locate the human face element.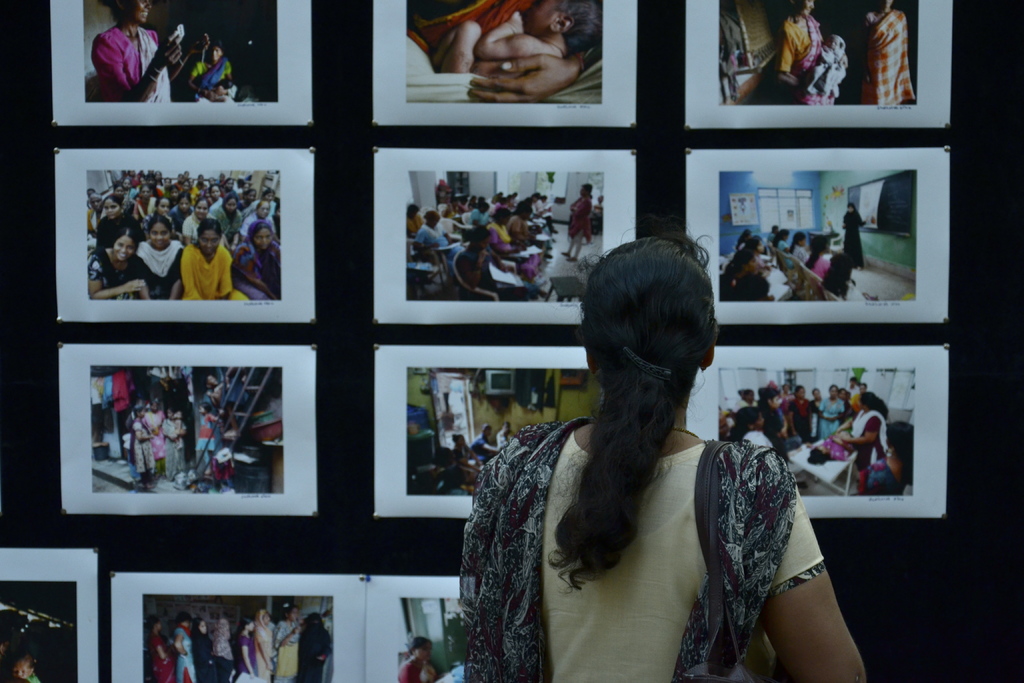
Element bbox: {"x1": 254, "y1": 229, "x2": 273, "y2": 251}.
